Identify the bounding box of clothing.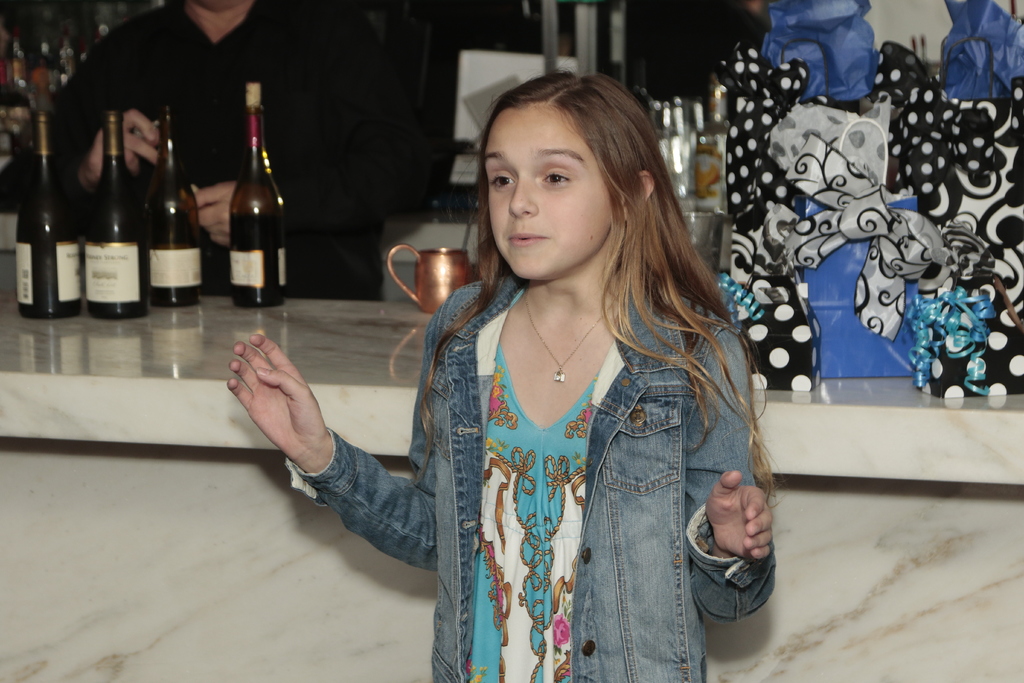
{"left": 378, "top": 225, "right": 774, "bottom": 657}.
